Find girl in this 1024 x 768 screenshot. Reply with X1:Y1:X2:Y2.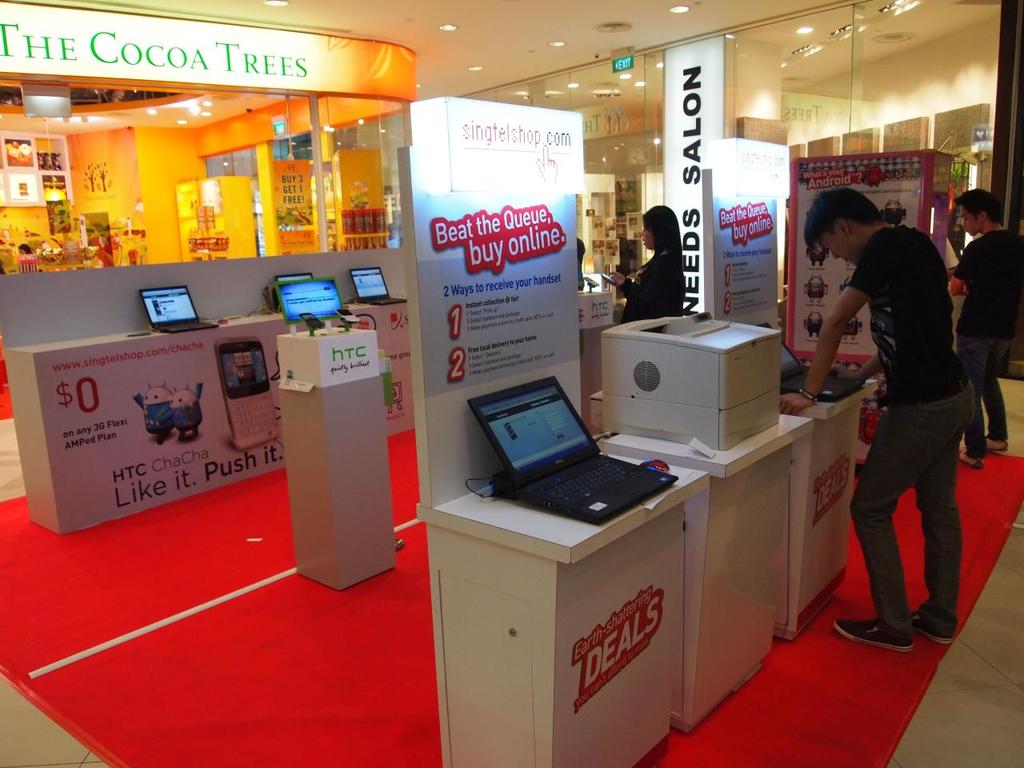
610:206:687:326.
